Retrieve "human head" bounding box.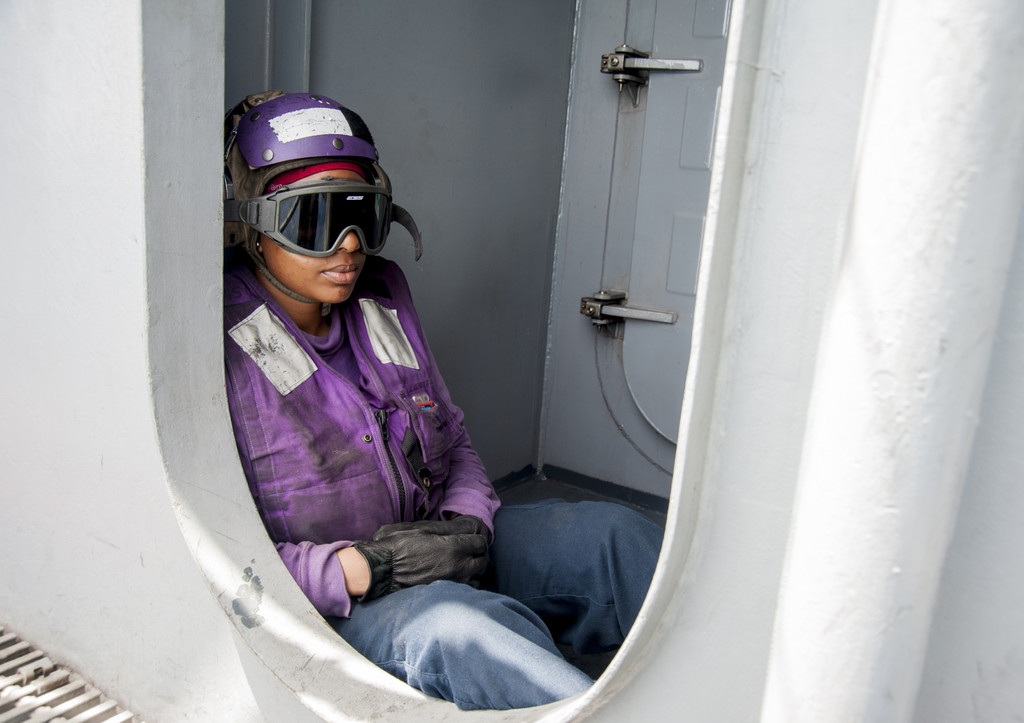
Bounding box: x1=254, y1=164, x2=390, y2=306.
